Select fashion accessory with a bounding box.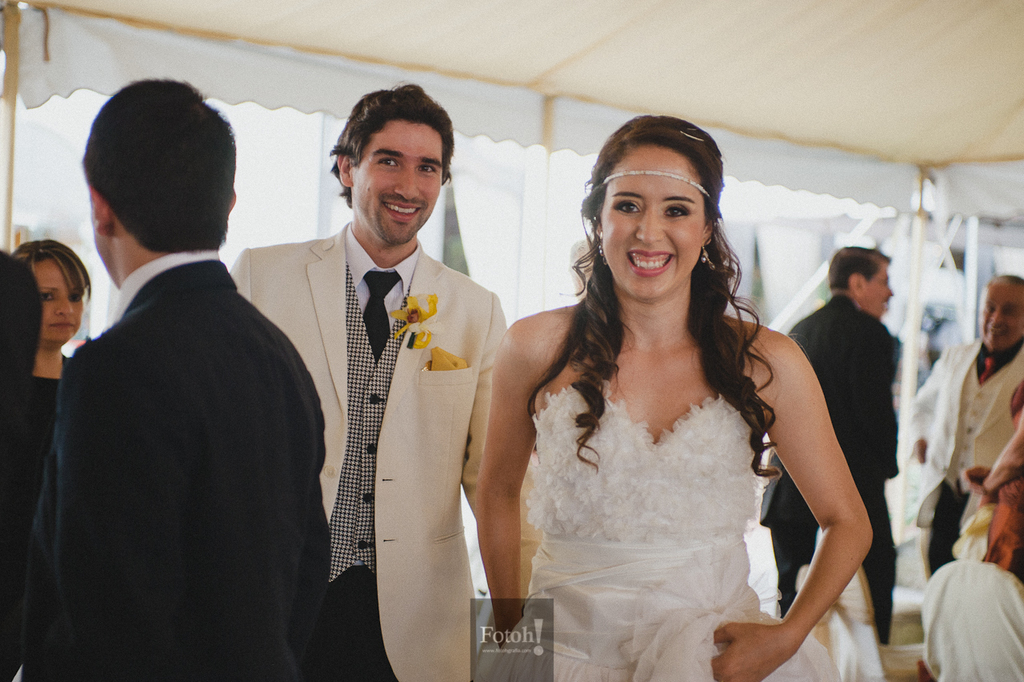
{"left": 696, "top": 239, "right": 718, "bottom": 270}.
